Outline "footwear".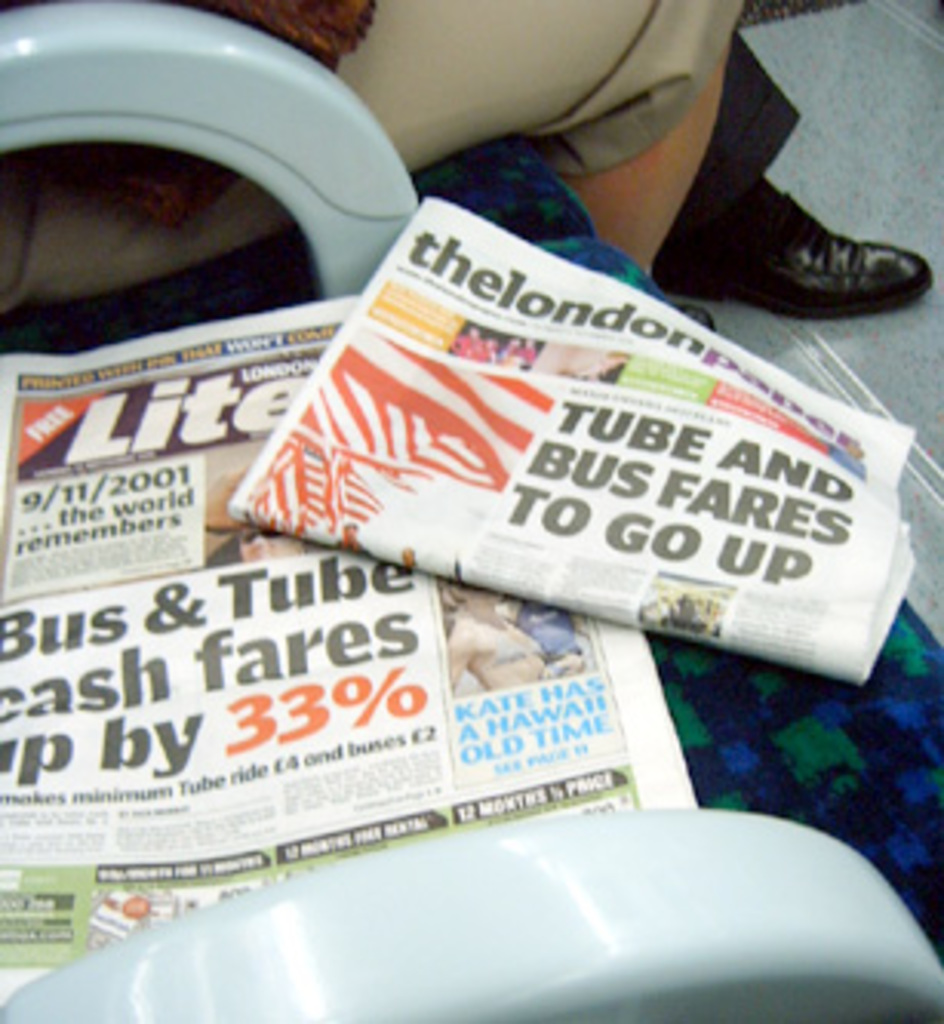
Outline: crop(637, 129, 938, 295).
